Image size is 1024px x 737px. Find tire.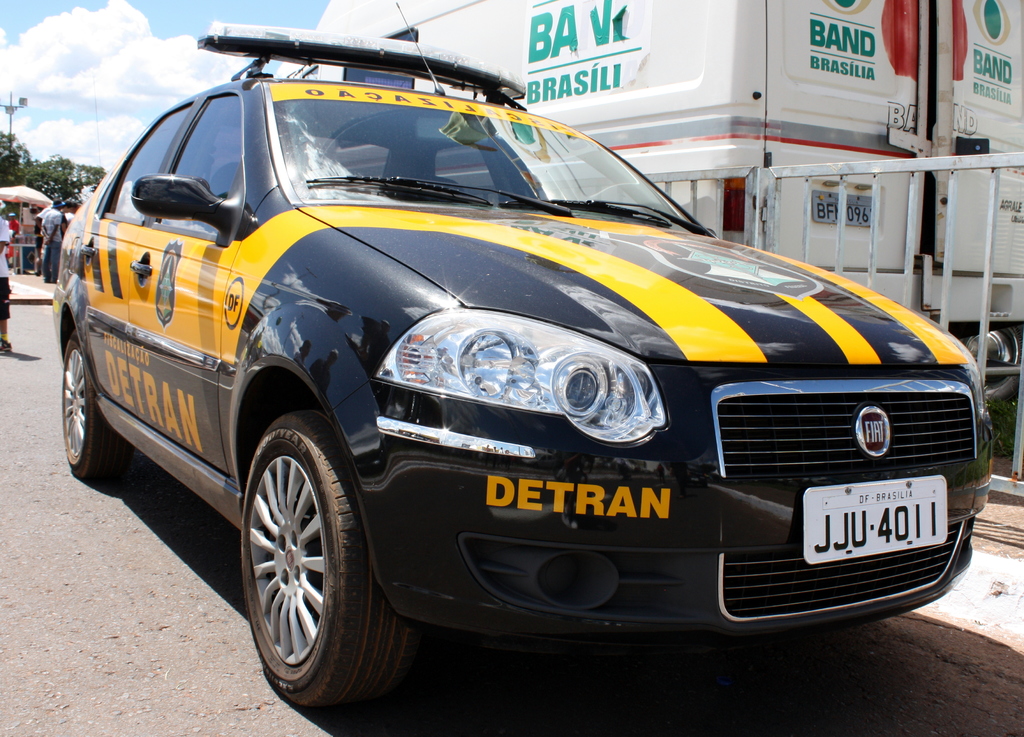
[57,324,136,483].
